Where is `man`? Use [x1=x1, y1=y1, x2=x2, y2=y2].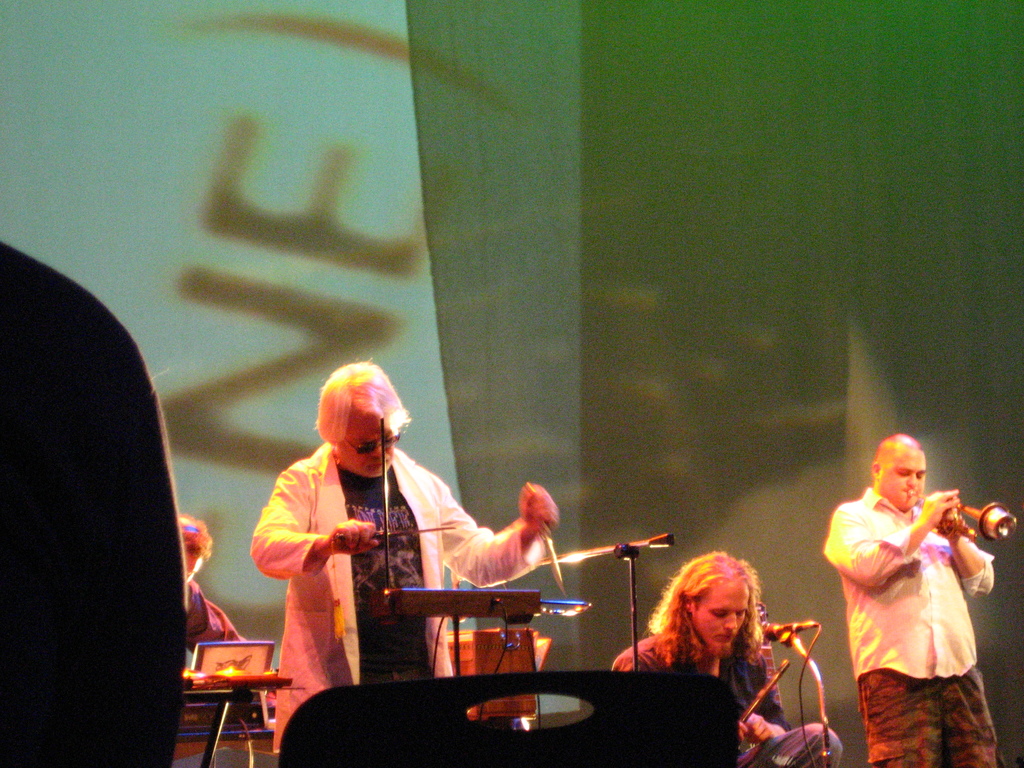
[x1=178, y1=514, x2=245, y2=671].
